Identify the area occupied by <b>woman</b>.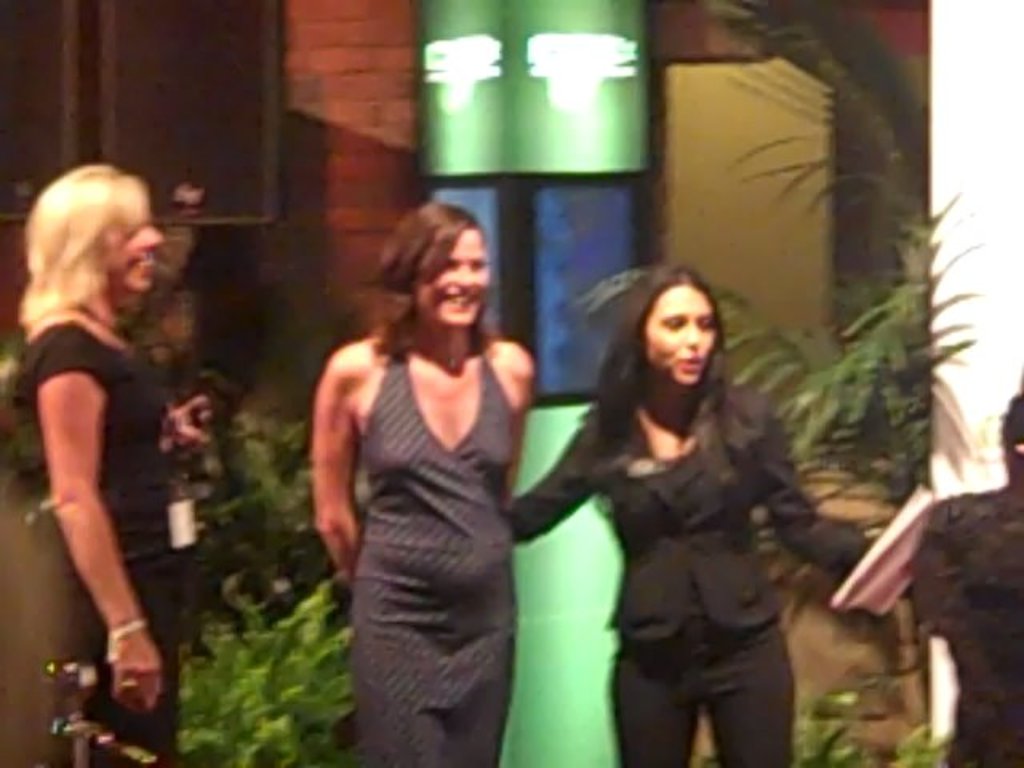
Area: <bbox>6, 158, 190, 766</bbox>.
